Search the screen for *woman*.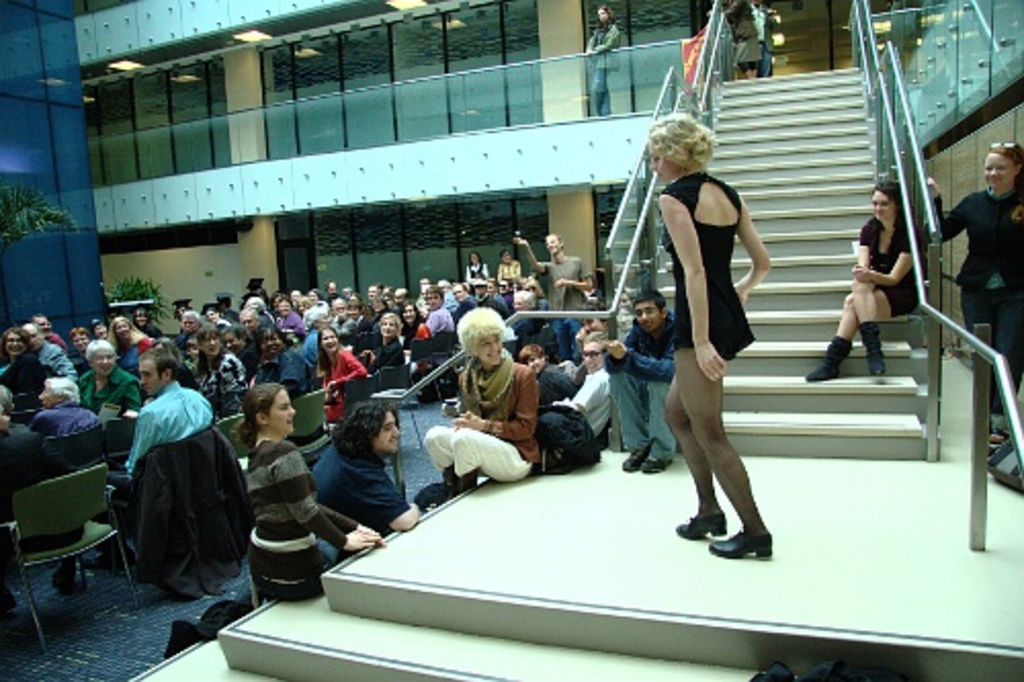
Found at (left=801, top=178, right=924, bottom=383).
